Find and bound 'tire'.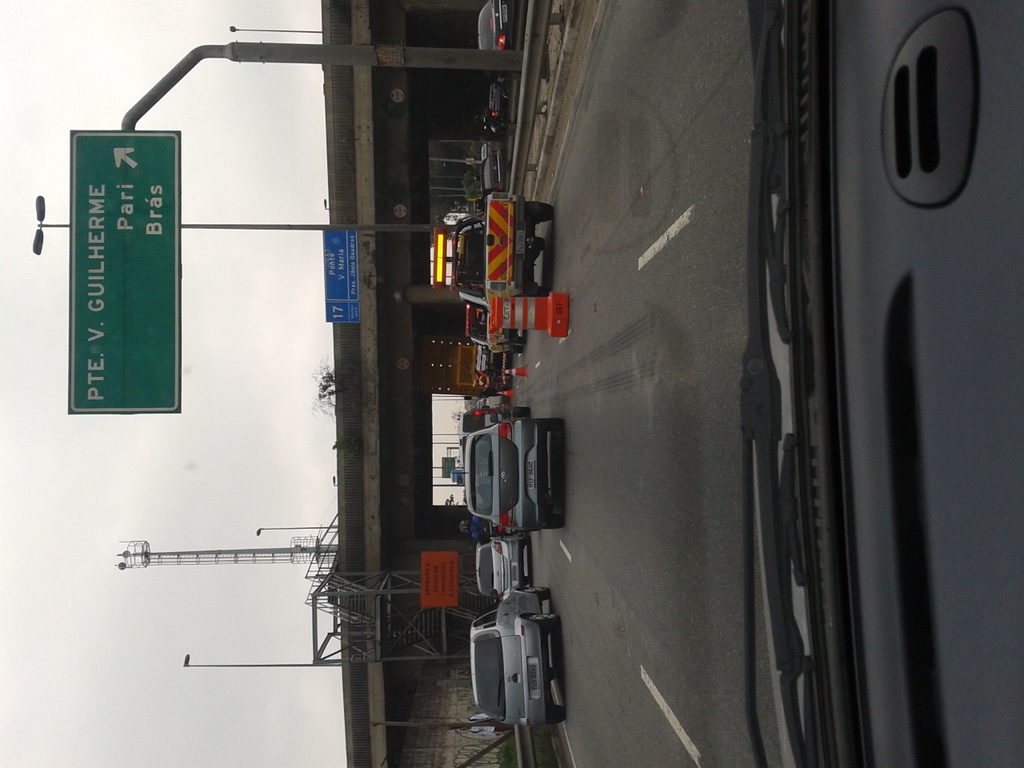
Bound: 547:706:566:722.
